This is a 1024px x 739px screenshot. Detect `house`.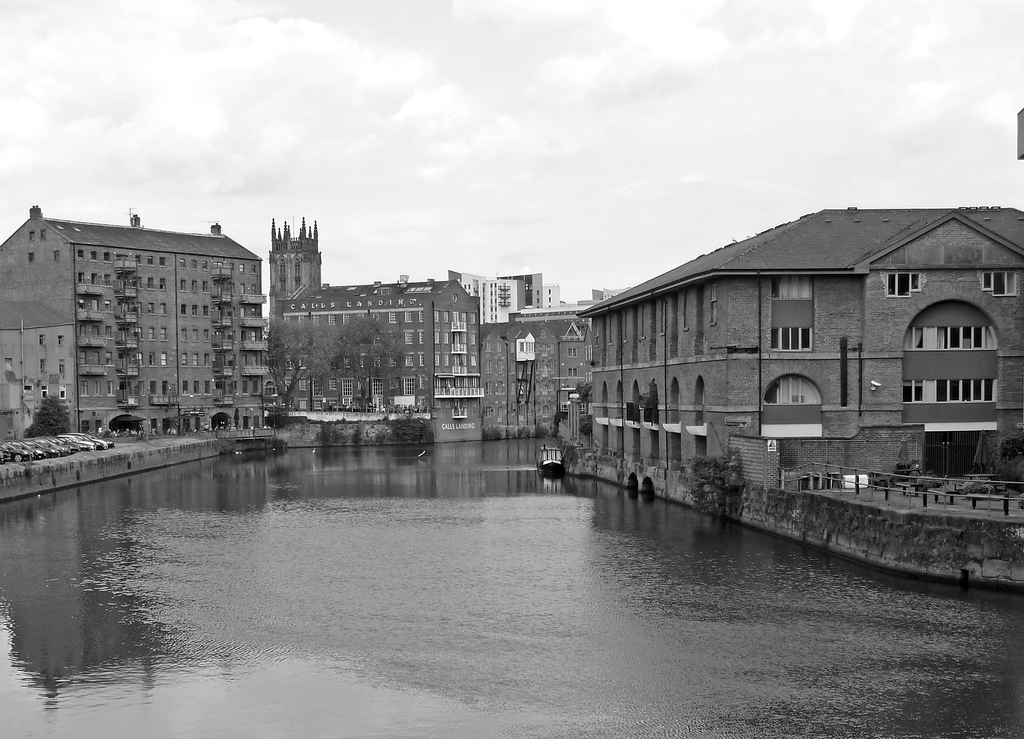
(481,317,543,435).
